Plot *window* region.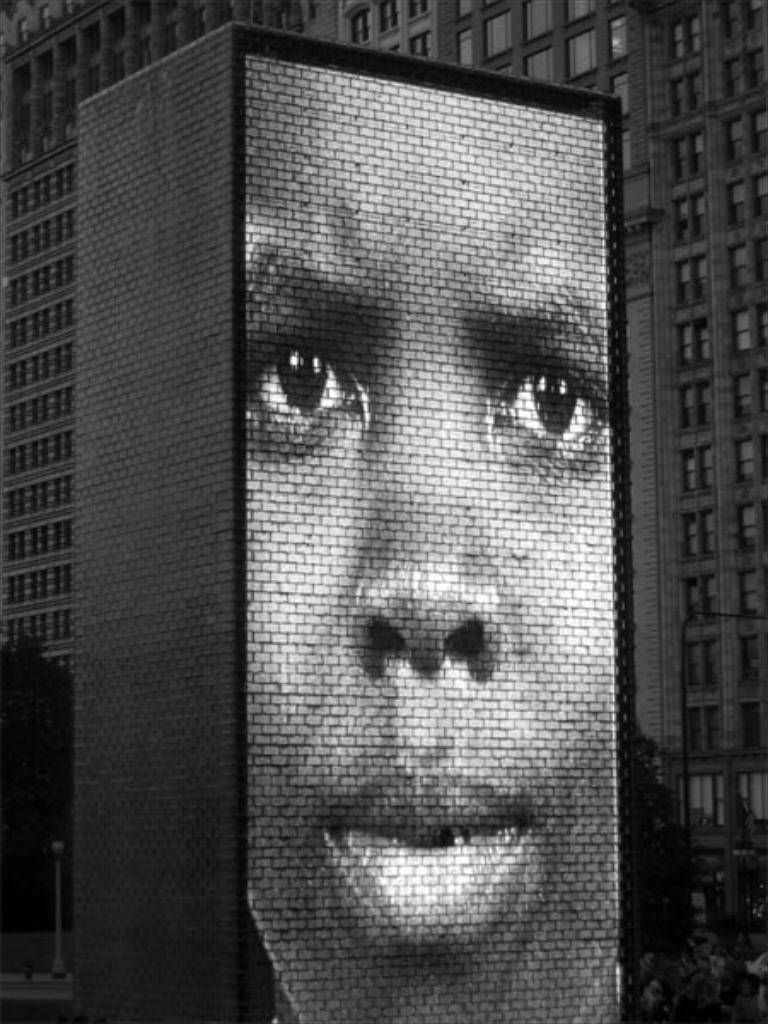
Plotted at x1=662 y1=119 x2=703 y2=179.
